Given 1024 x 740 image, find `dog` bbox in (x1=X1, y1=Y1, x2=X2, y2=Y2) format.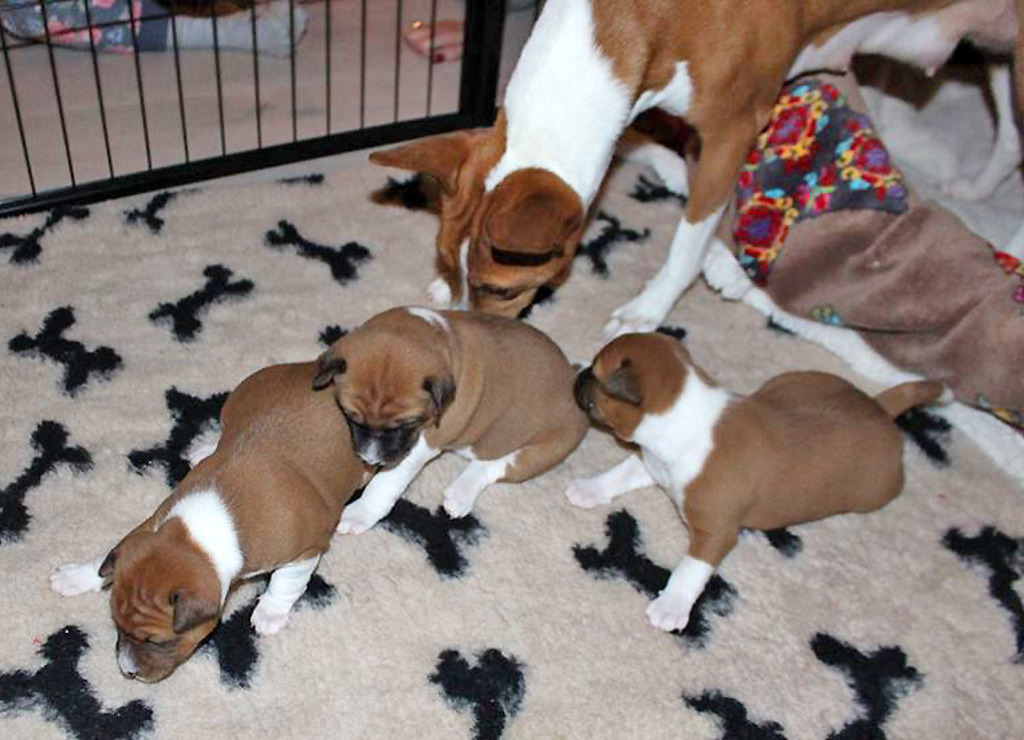
(x1=363, y1=0, x2=1023, y2=357).
